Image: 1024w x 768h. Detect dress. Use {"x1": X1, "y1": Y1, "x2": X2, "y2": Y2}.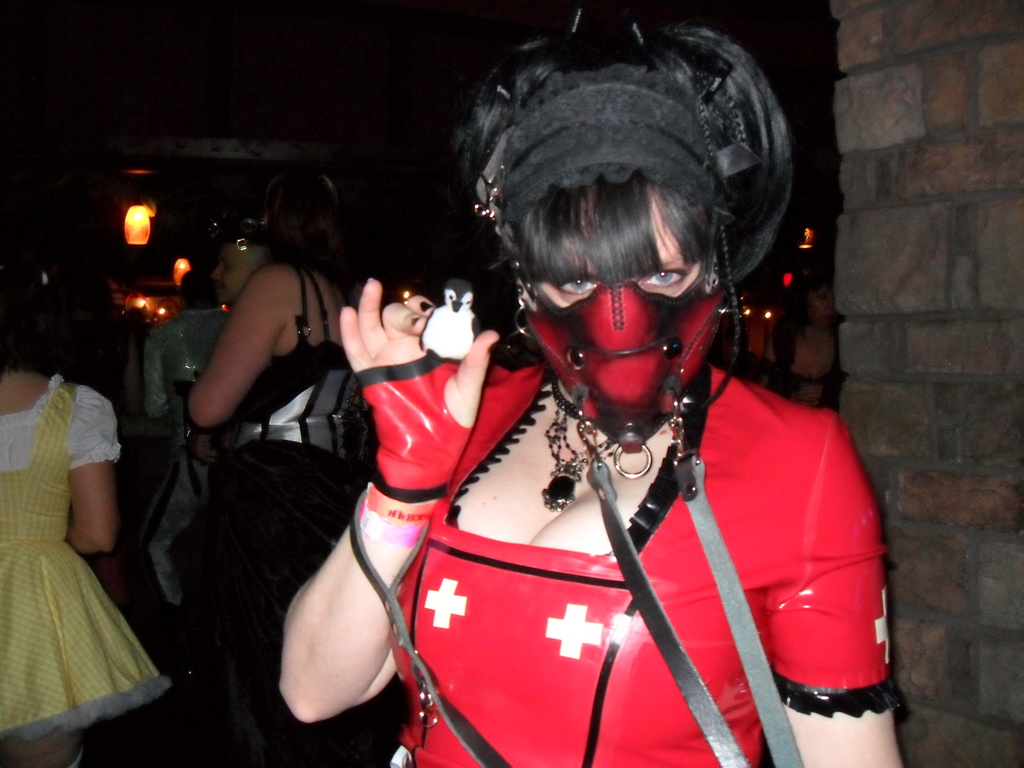
{"x1": 390, "y1": 365, "x2": 898, "y2": 767}.
